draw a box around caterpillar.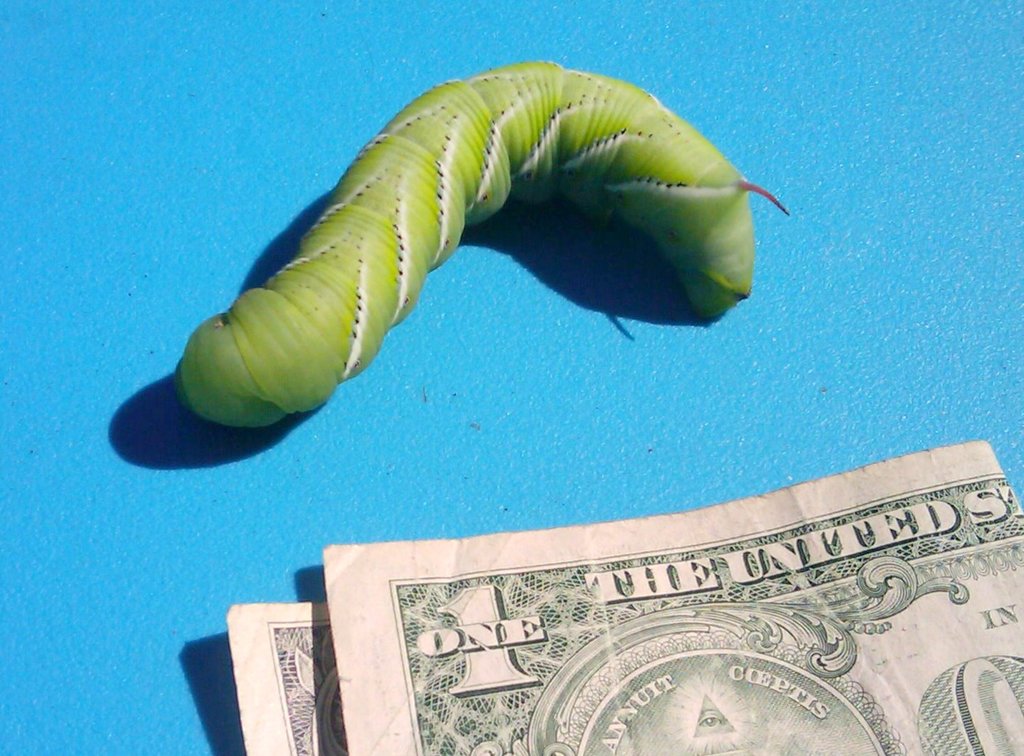
(x1=182, y1=58, x2=790, y2=432).
